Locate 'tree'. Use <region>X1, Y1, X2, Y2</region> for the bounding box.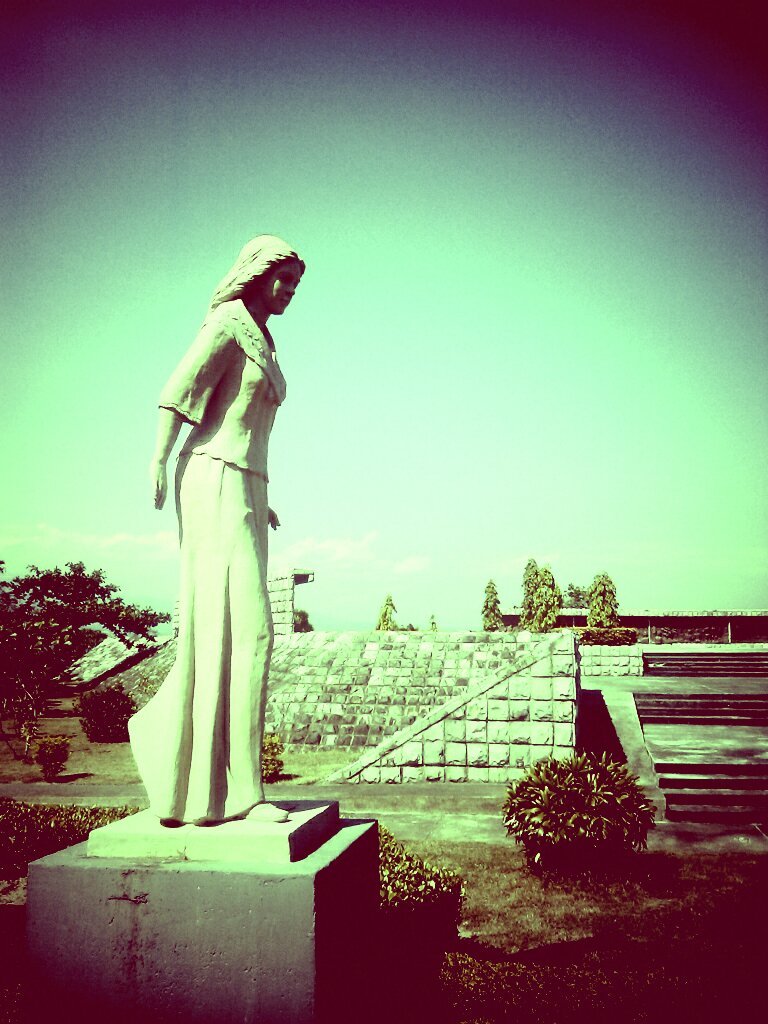
<region>375, 590, 398, 629</region>.
